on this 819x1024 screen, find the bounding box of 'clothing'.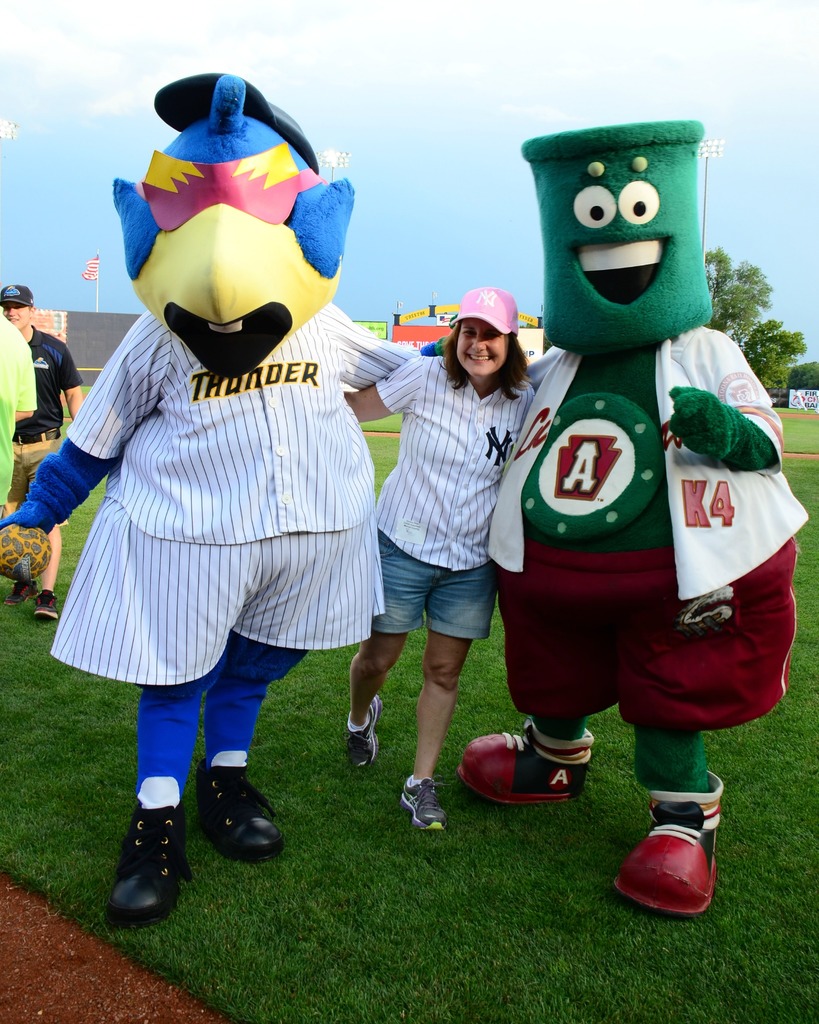
Bounding box: pyautogui.locateOnScreen(527, 340, 813, 787).
